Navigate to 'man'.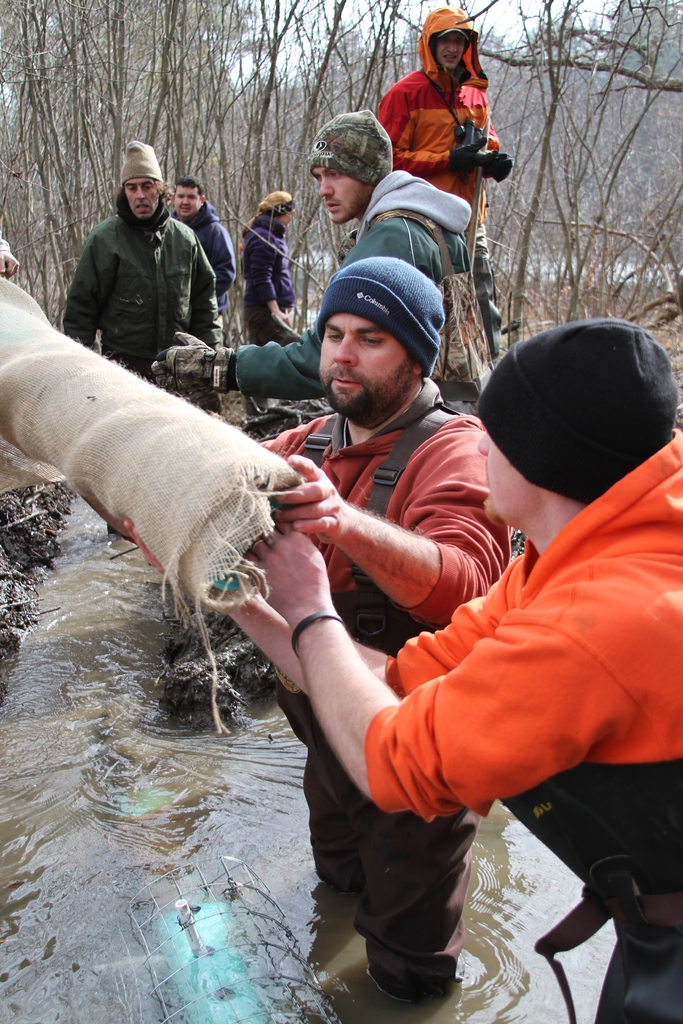
Navigation target: detection(172, 113, 466, 419).
